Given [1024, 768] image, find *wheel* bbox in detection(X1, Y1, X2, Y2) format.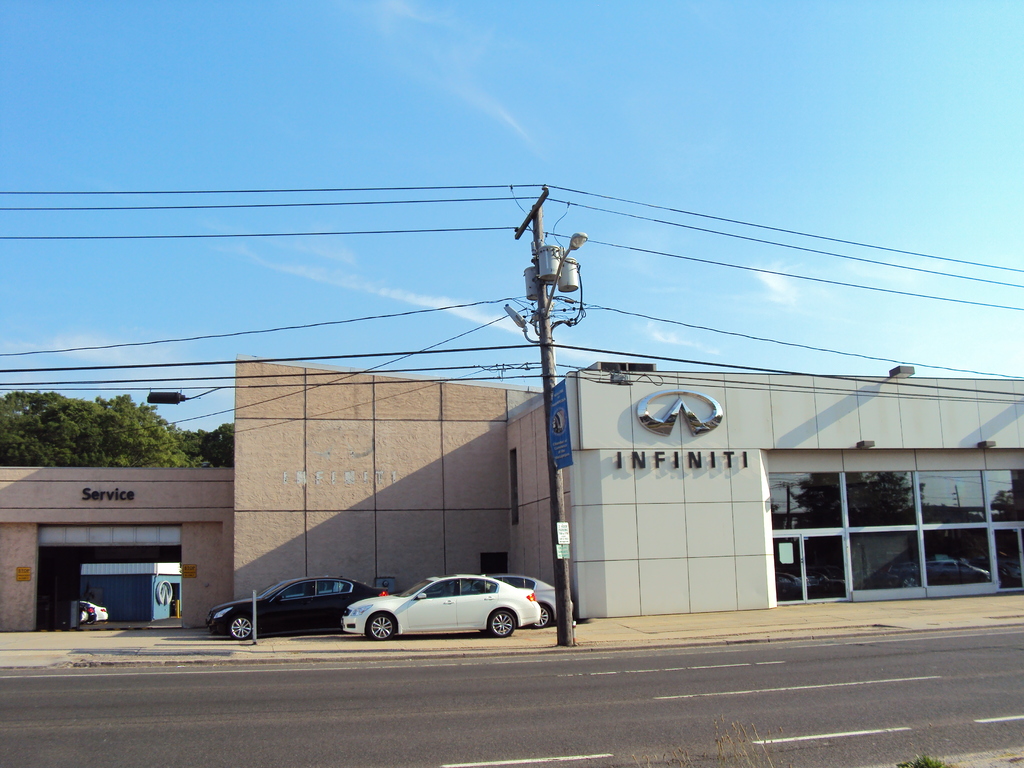
detection(492, 605, 518, 632).
